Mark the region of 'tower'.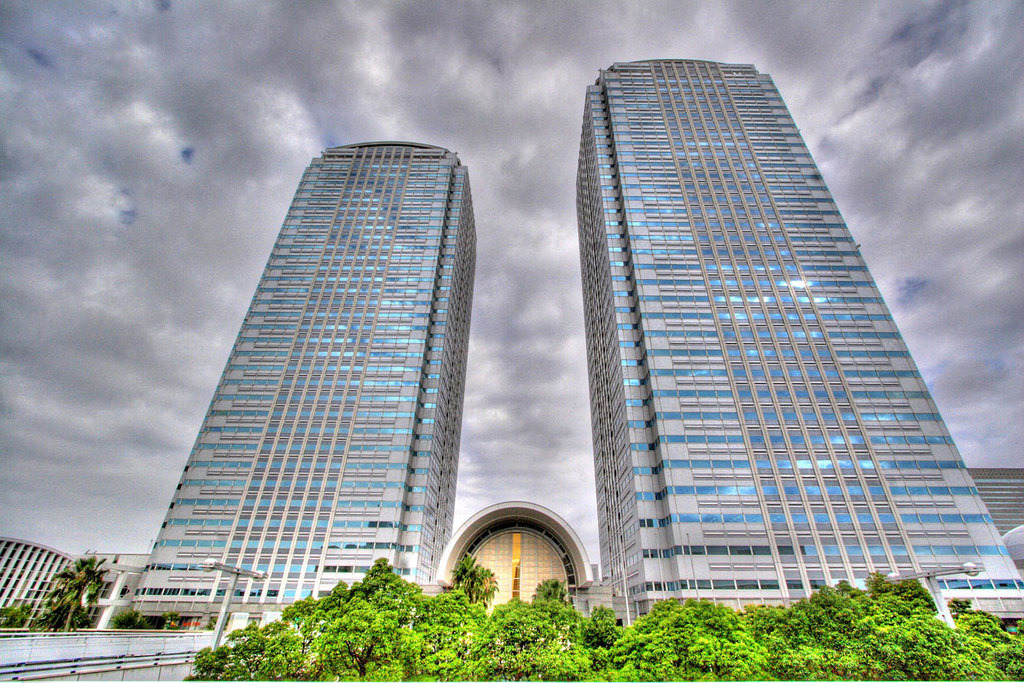
Region: <box>582,52,1015,626</box>.
